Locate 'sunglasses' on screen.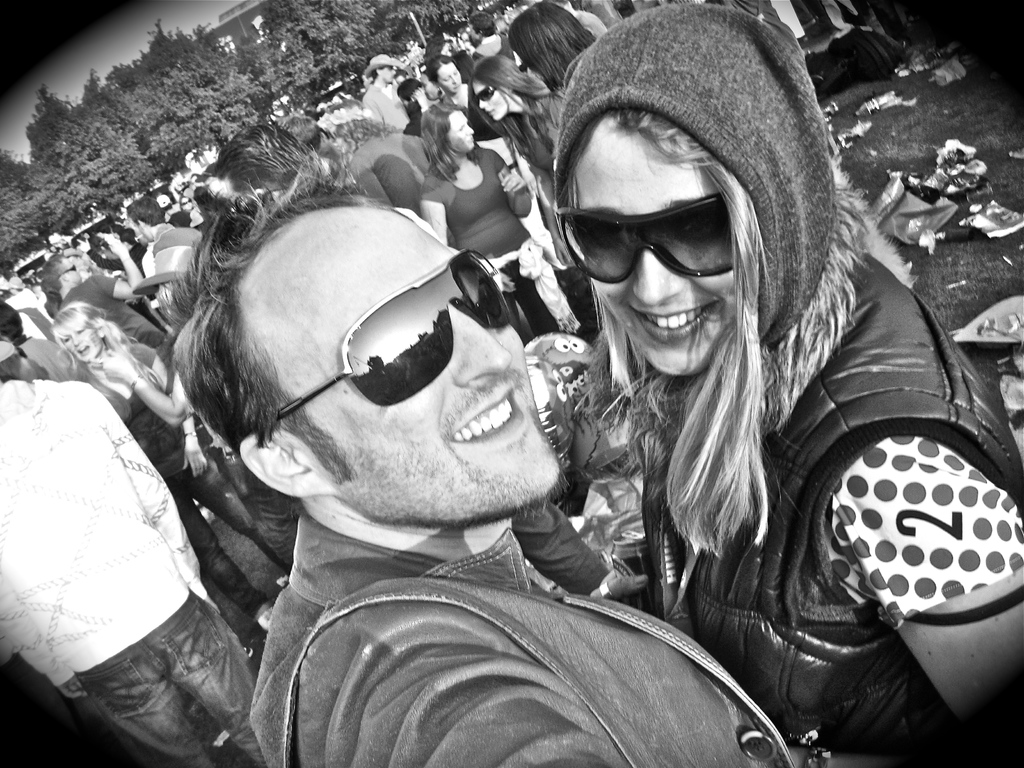
On screen at rect(554, 193, 735, 282).
